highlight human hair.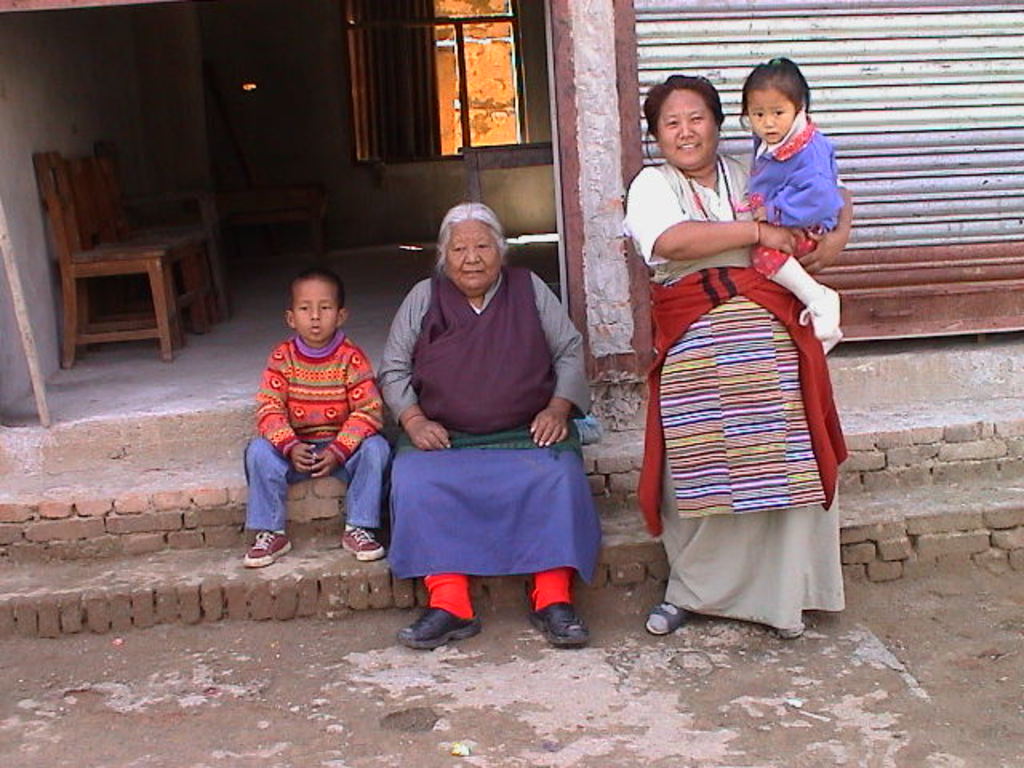
Highlighted region: x1=742 y1=53 x2=821 y2=136.
